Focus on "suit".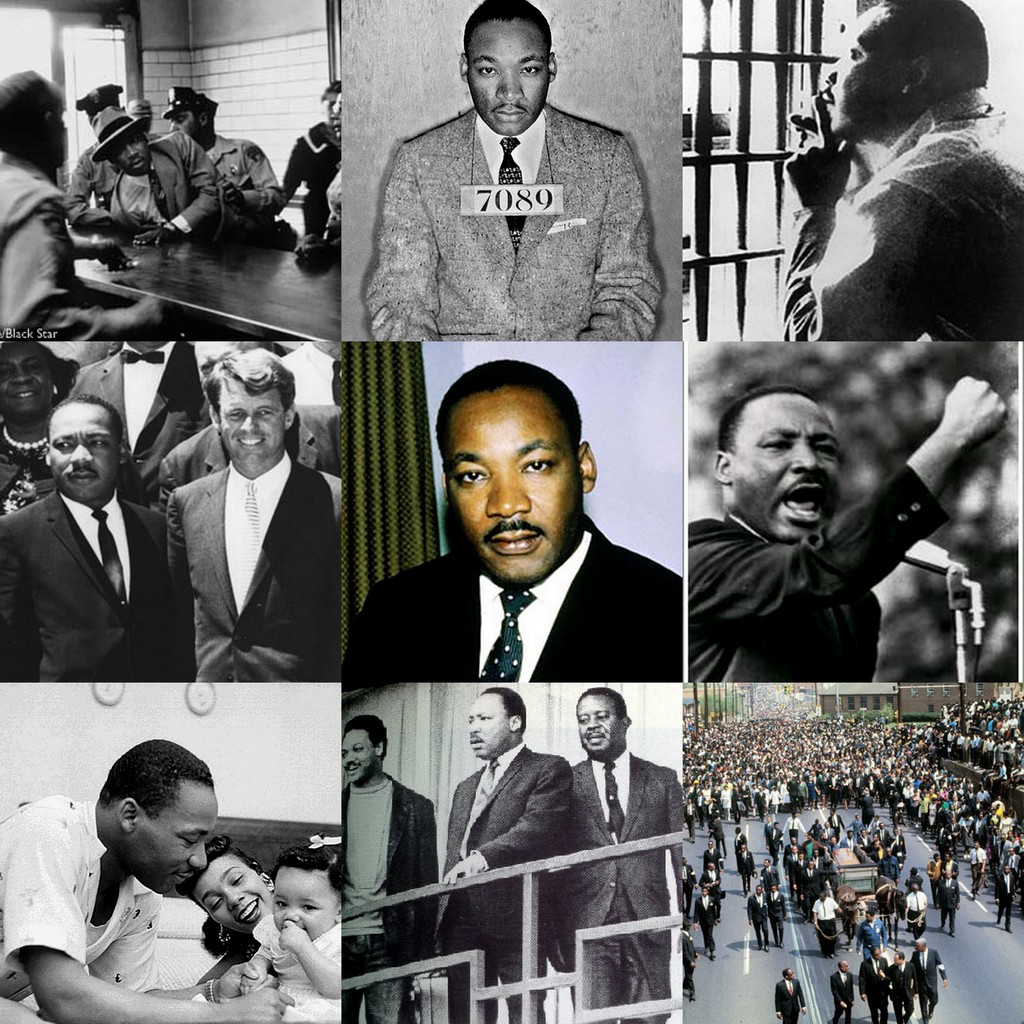
Focused at <bbox>336, 772, 439, 965</bbox>.
